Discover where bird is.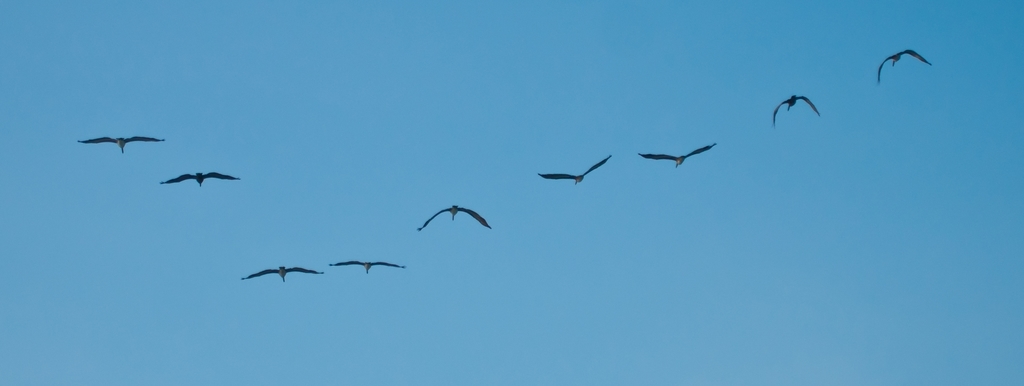
Discovered at x1=413 y1=191 x2=483 y2=239.
